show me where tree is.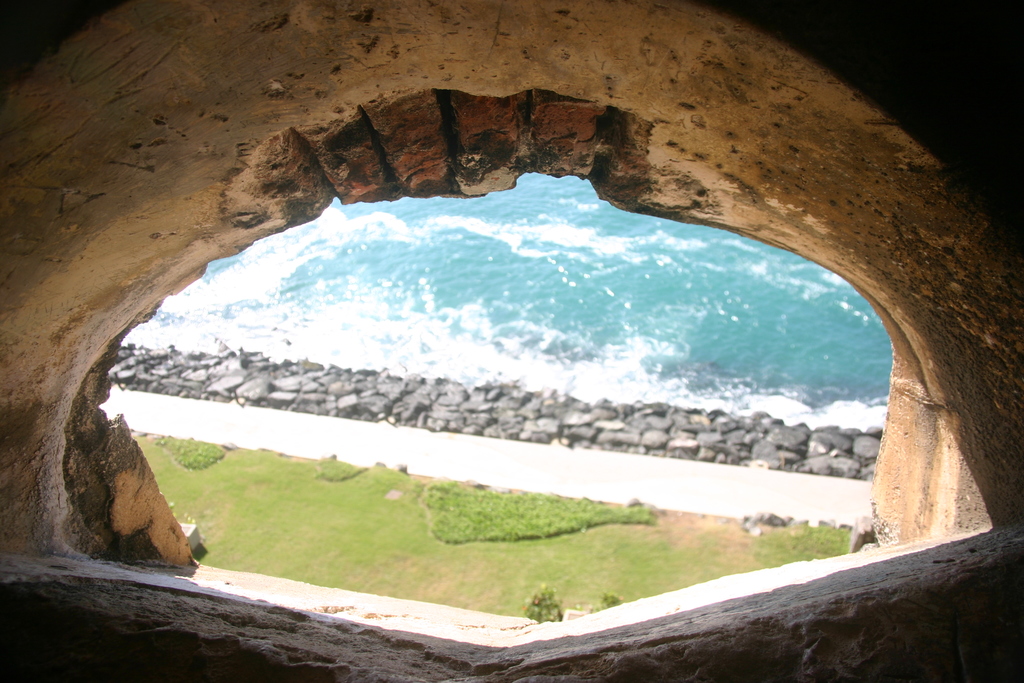
tree is at bbox=(599, 584, 623, 607).
